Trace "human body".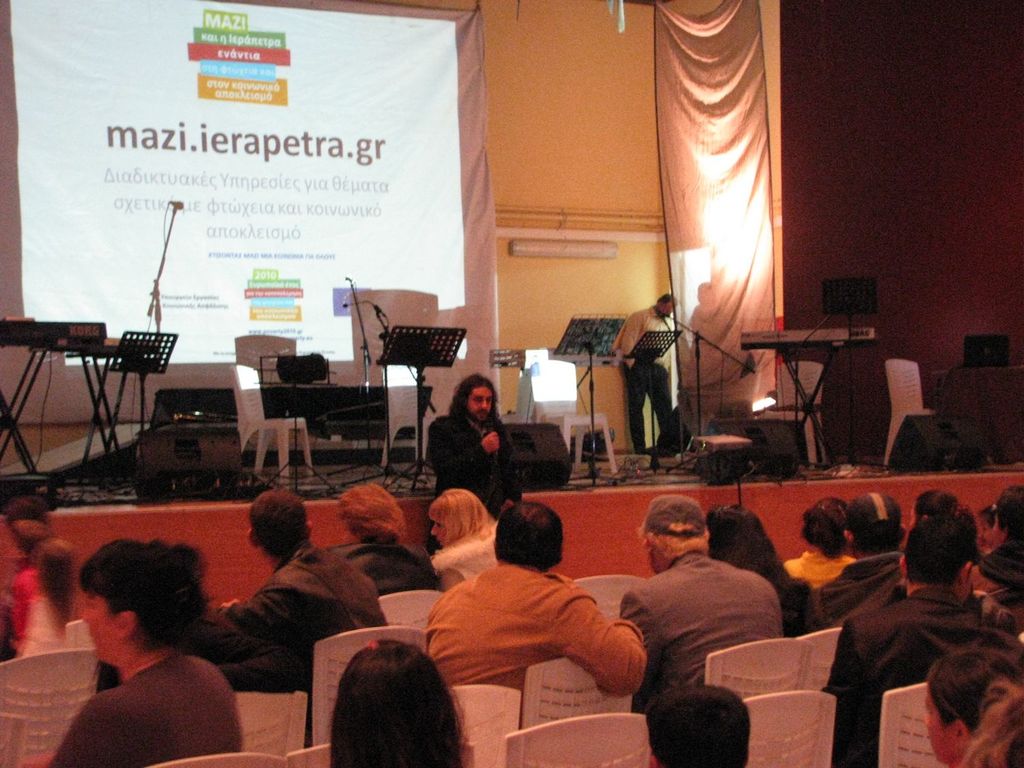
Traced to {"x1": 425, "y1": 477, "x2": 496, "y2": 600}.
